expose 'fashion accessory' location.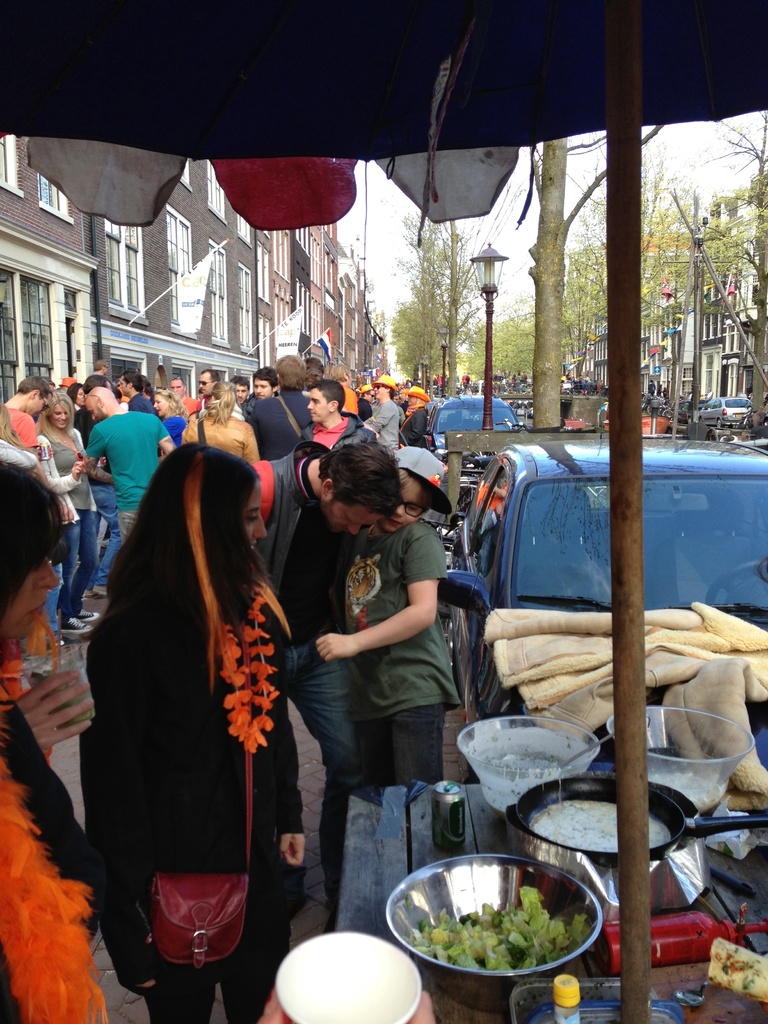
Exposed at (370,392,375,397).
